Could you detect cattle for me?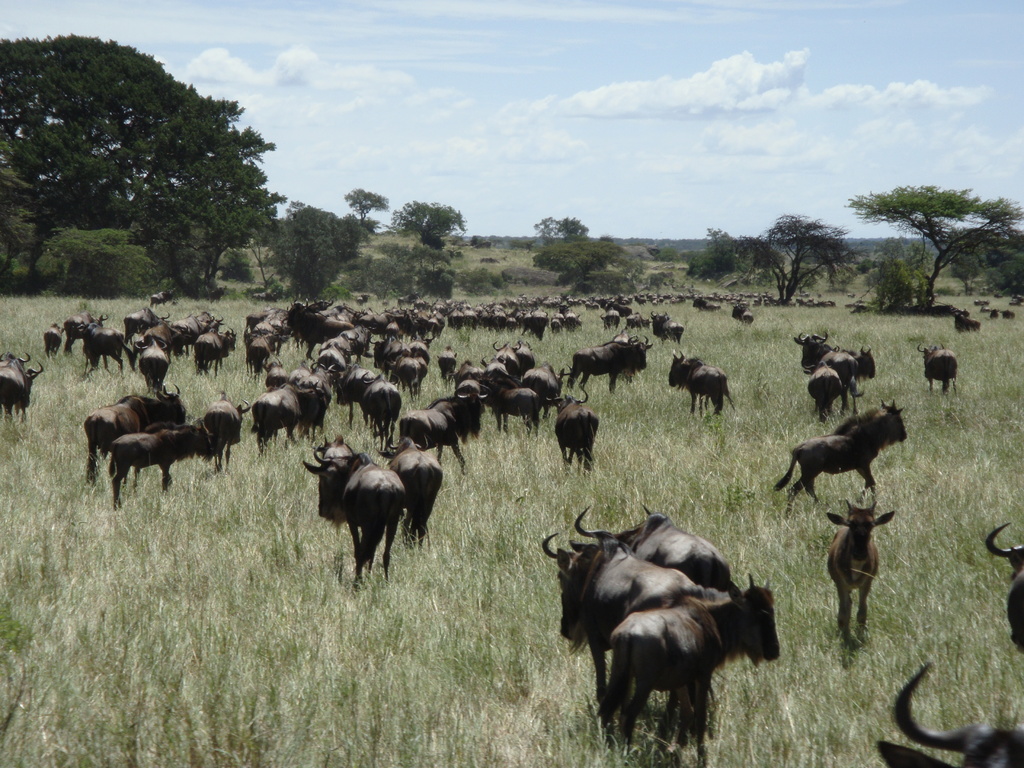
Detection result: <region>252, 383, 310, 458</region>.
